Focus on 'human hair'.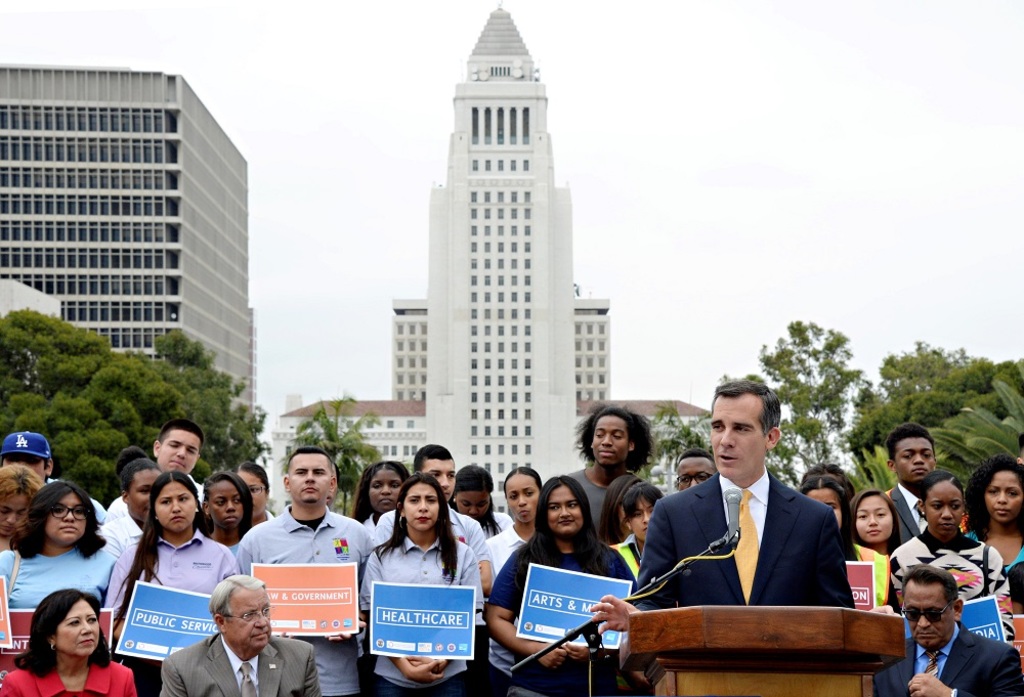
Focused at locate(964, 453, 1023, 539).
